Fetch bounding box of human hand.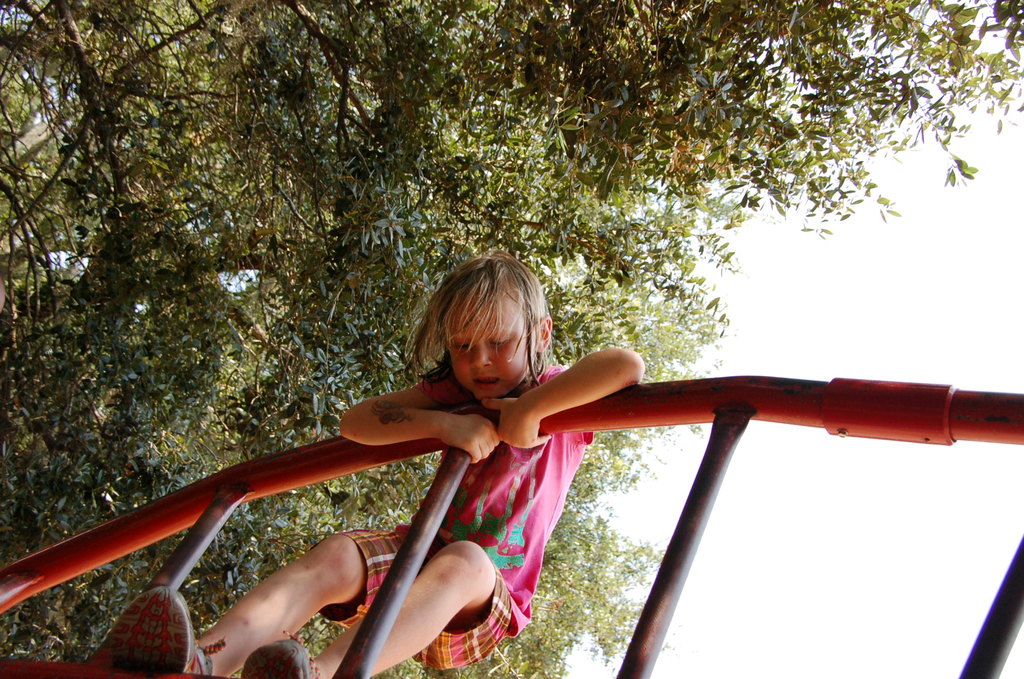
Bbox: region(480, 395, 553, 451).
